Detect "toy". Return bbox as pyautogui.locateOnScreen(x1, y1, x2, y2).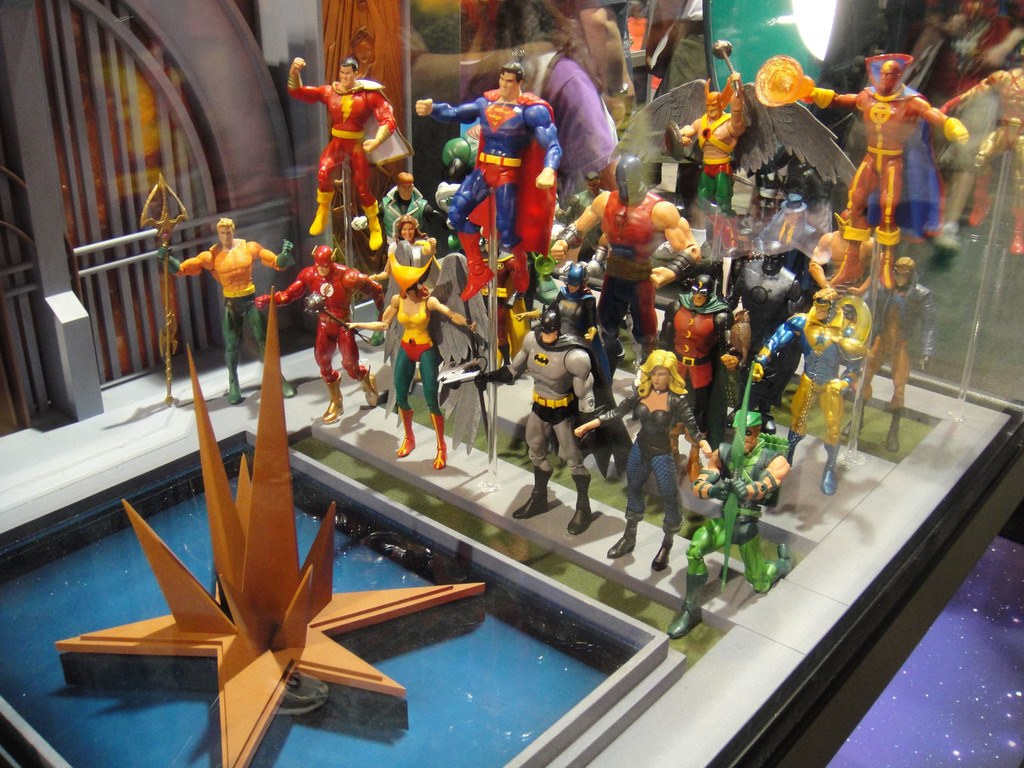
pyautogui.locateOnScreen(654, 276, 742, 451).
